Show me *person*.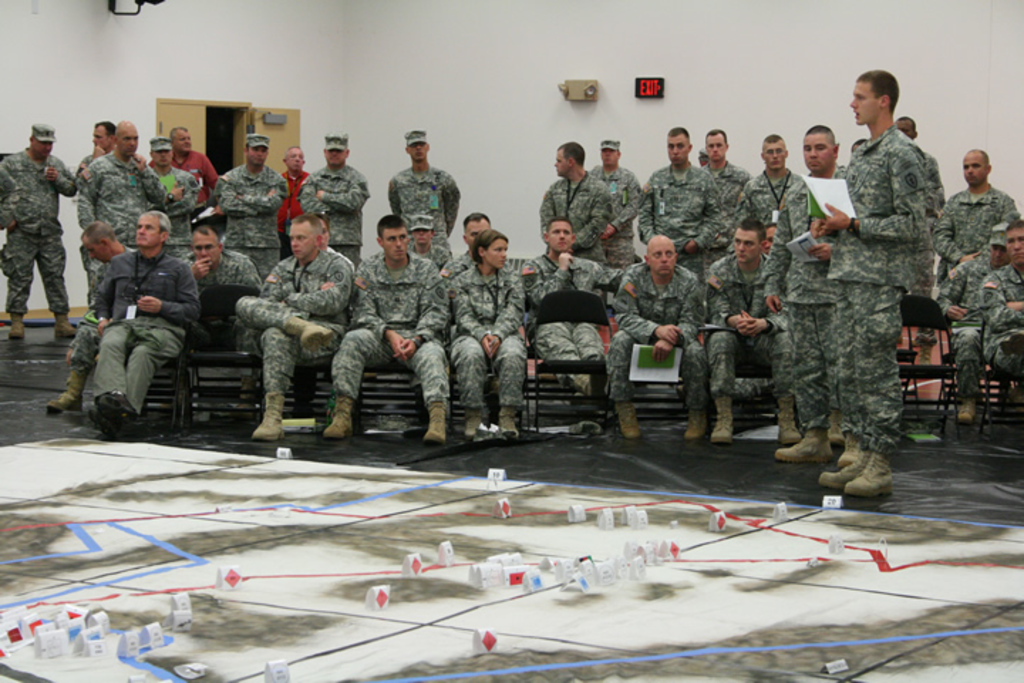
*person* is here: region(701, 218, 802, 441).
